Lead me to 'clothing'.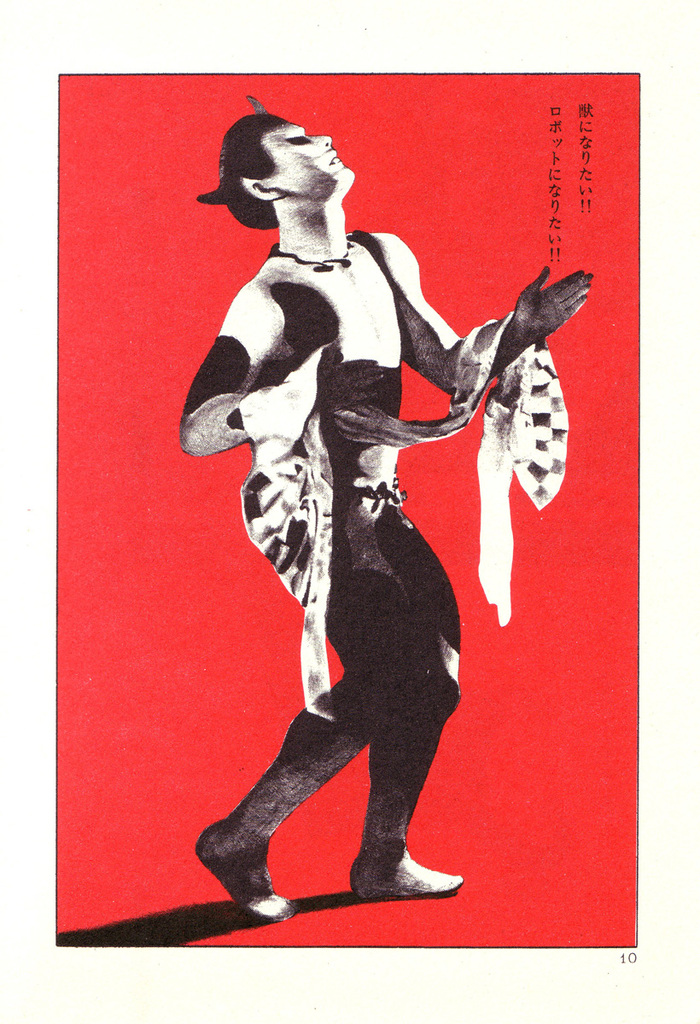
Lead to 232, 227, 570, 843.
